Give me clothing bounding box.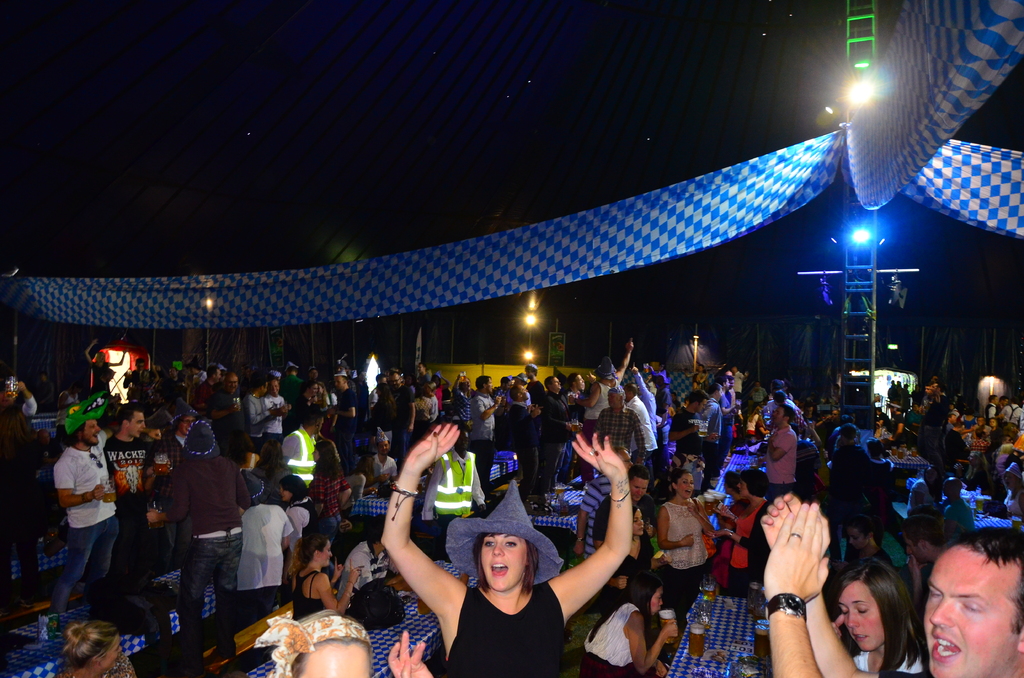
457/395/468/438.
